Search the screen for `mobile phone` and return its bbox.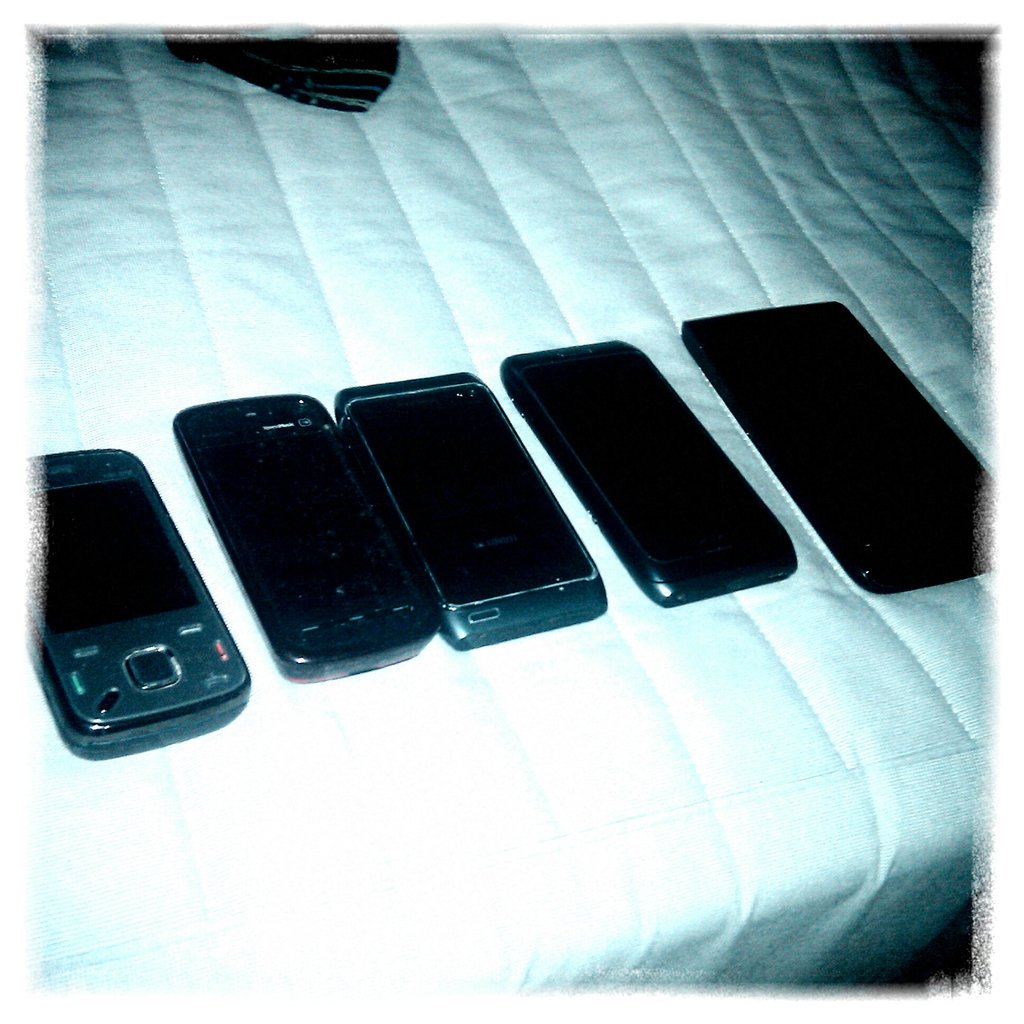
Found: [681, 298, 996, 590].
